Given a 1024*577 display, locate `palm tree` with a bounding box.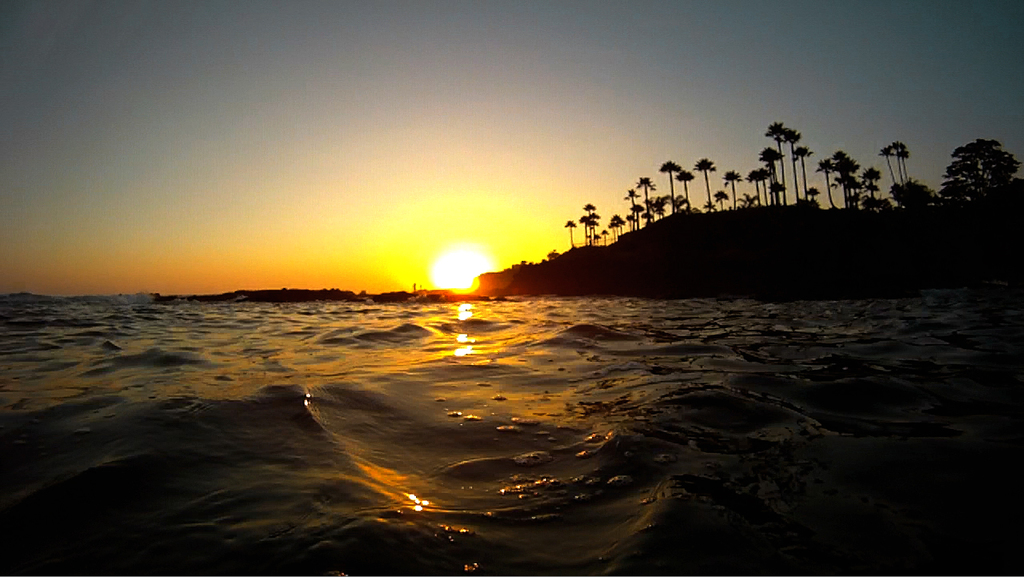
Located: x1=827, y1=158, x2=851, y2=218.
